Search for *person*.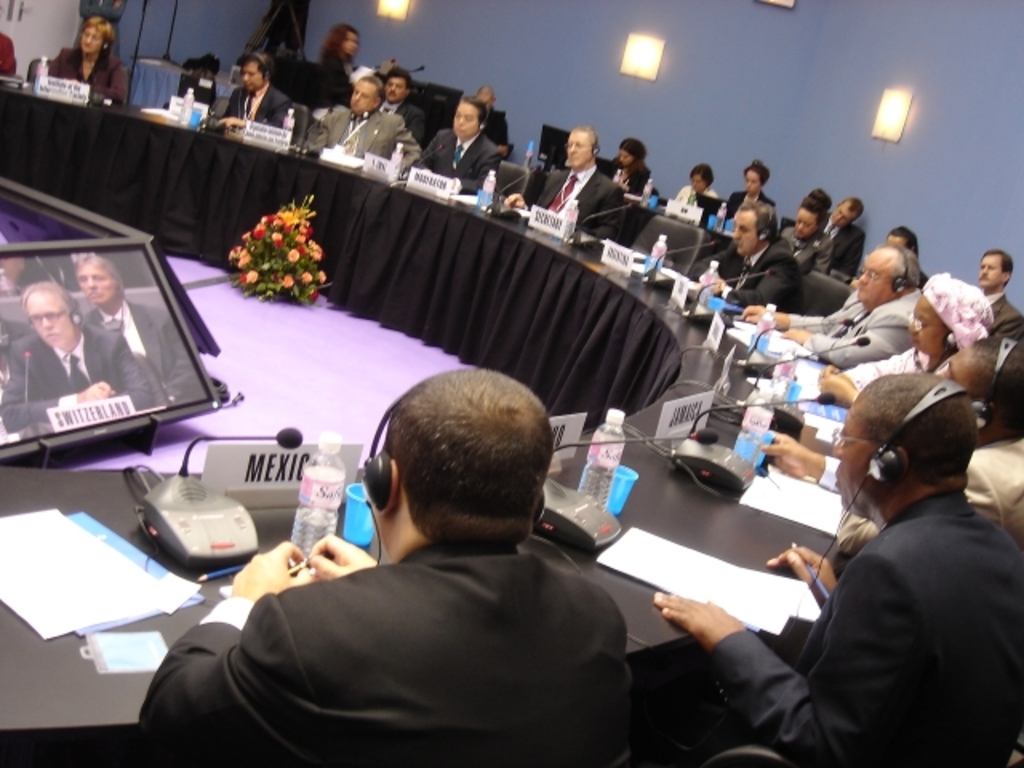
Found at (x1=802, y1=275, x2=995, y2=405).
